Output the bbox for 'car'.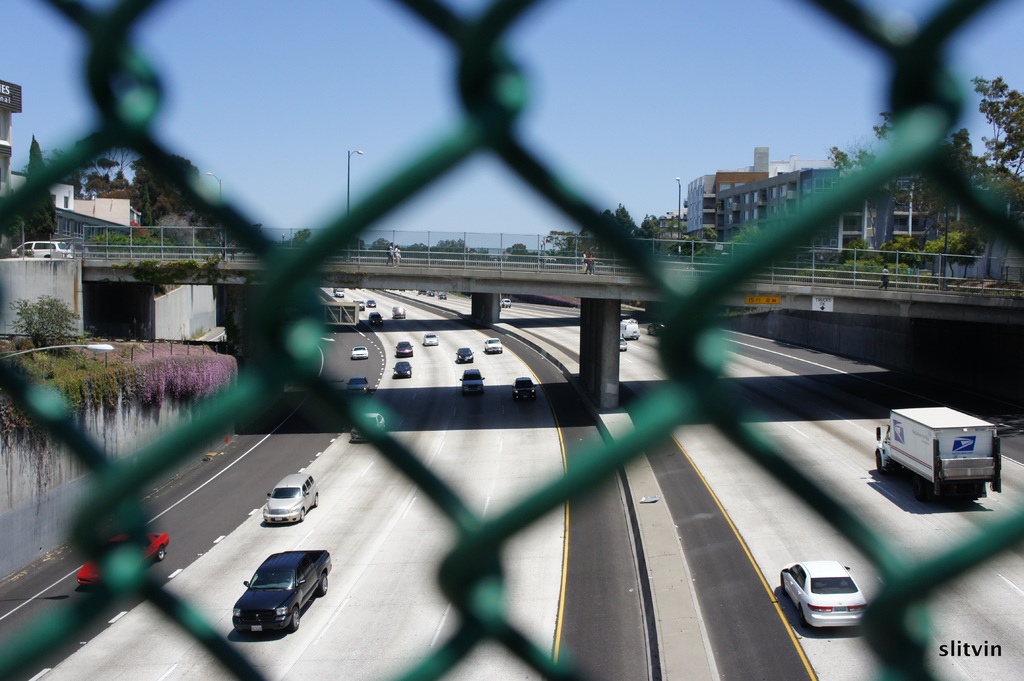
BBox(516, 381, 537, 402).
